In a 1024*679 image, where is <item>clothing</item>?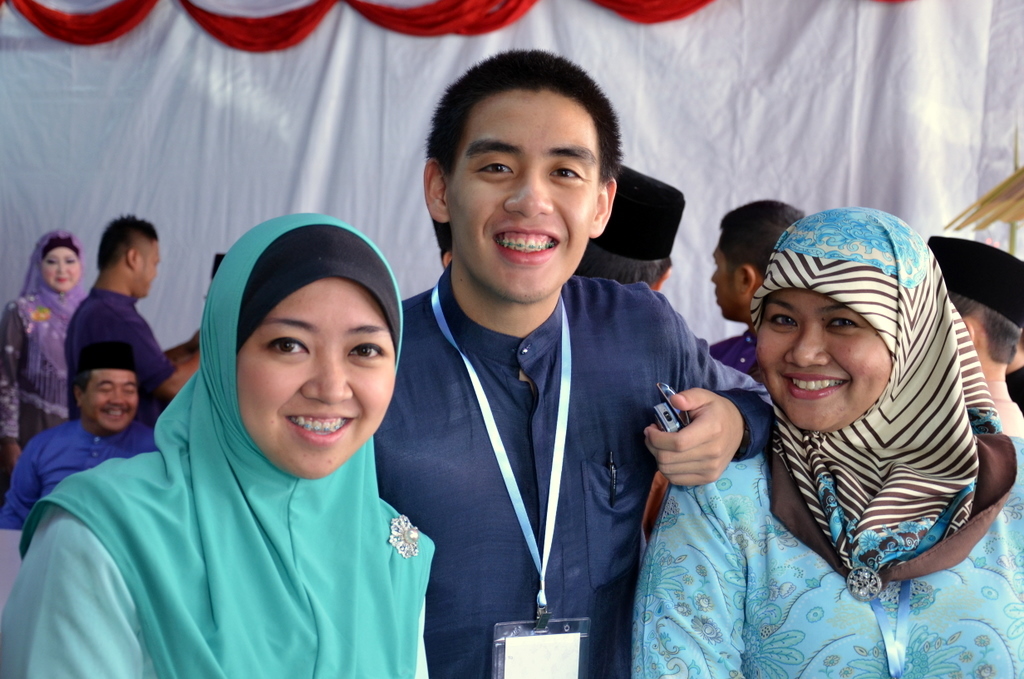
7,230,88,437.
